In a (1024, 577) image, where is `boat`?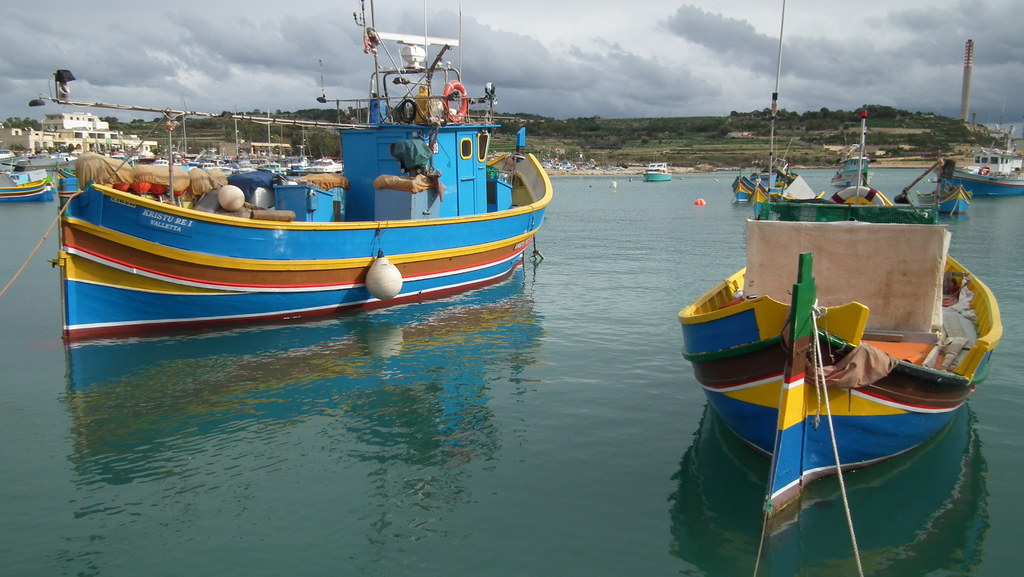
(x1=678, y1=109, x2=1009, y2=576).
